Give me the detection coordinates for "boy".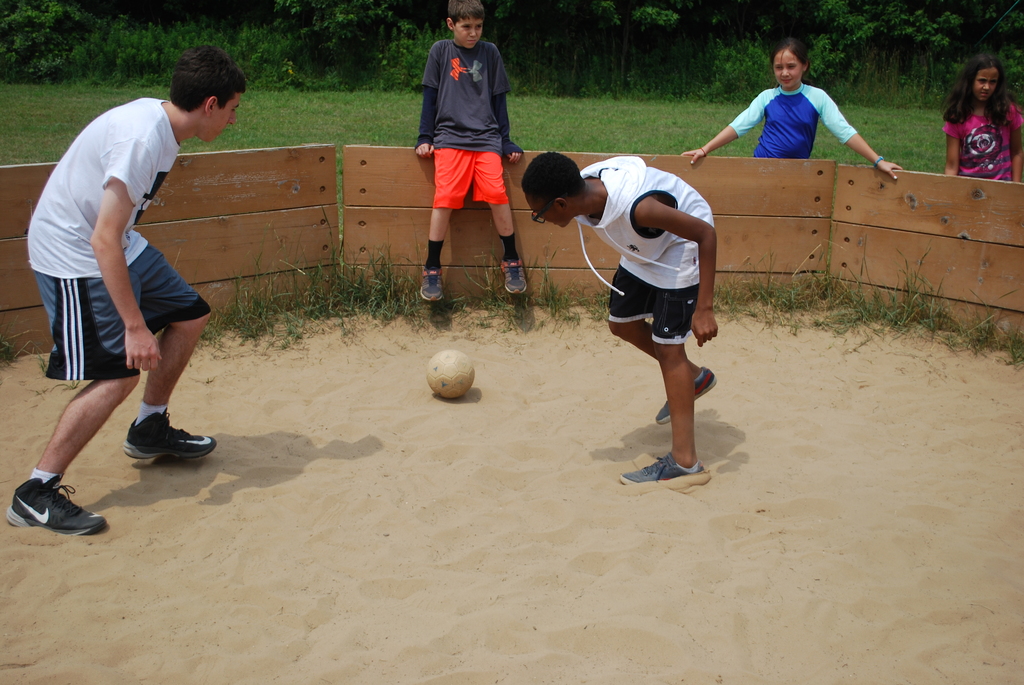
crop(7, 45, 246, 539).
